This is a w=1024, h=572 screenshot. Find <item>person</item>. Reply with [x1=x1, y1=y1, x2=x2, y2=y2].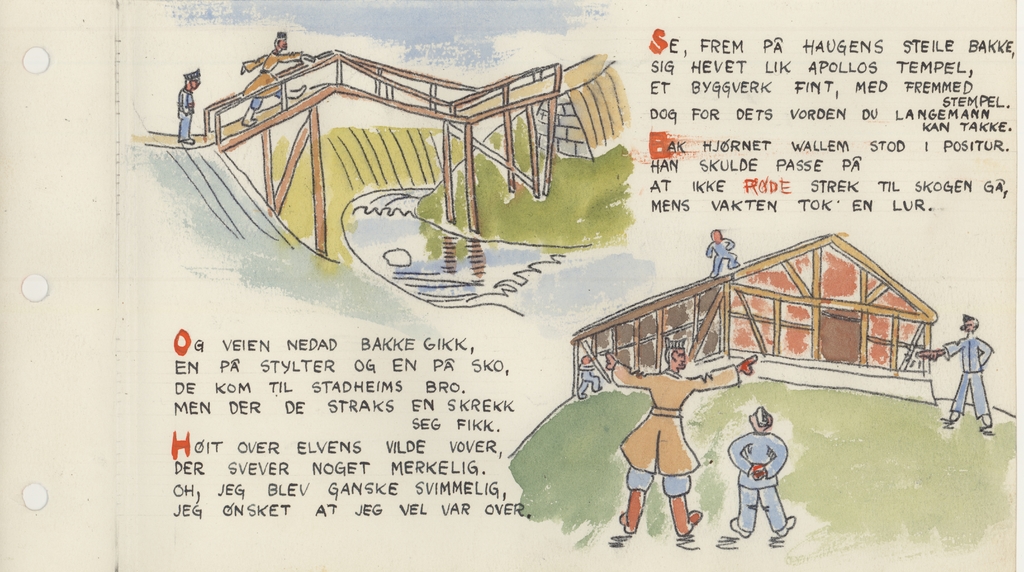
[x1=596, y1=345, x2=760, y2=539].
